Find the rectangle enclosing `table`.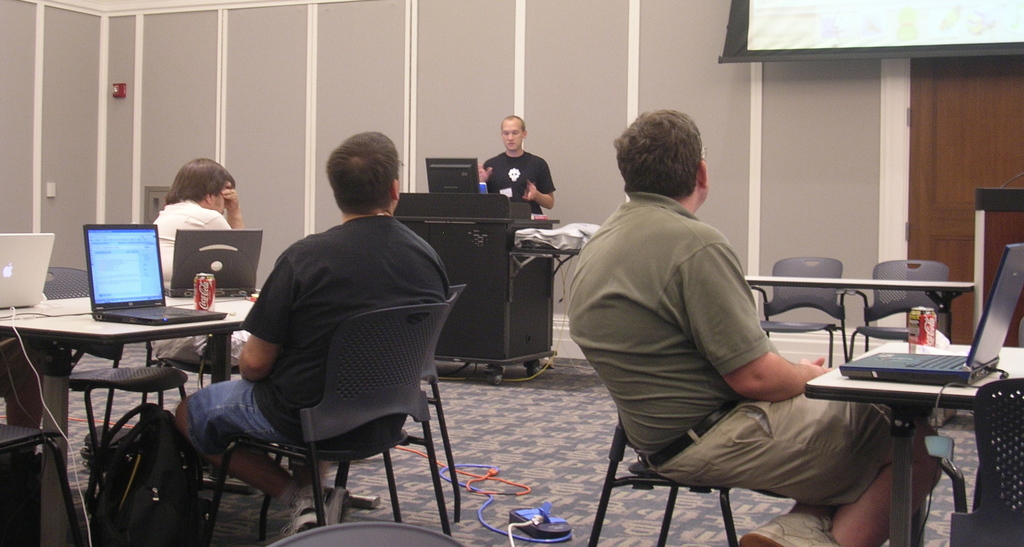
pyautogui.locateOnScreen(749, 272, 979, 364).
